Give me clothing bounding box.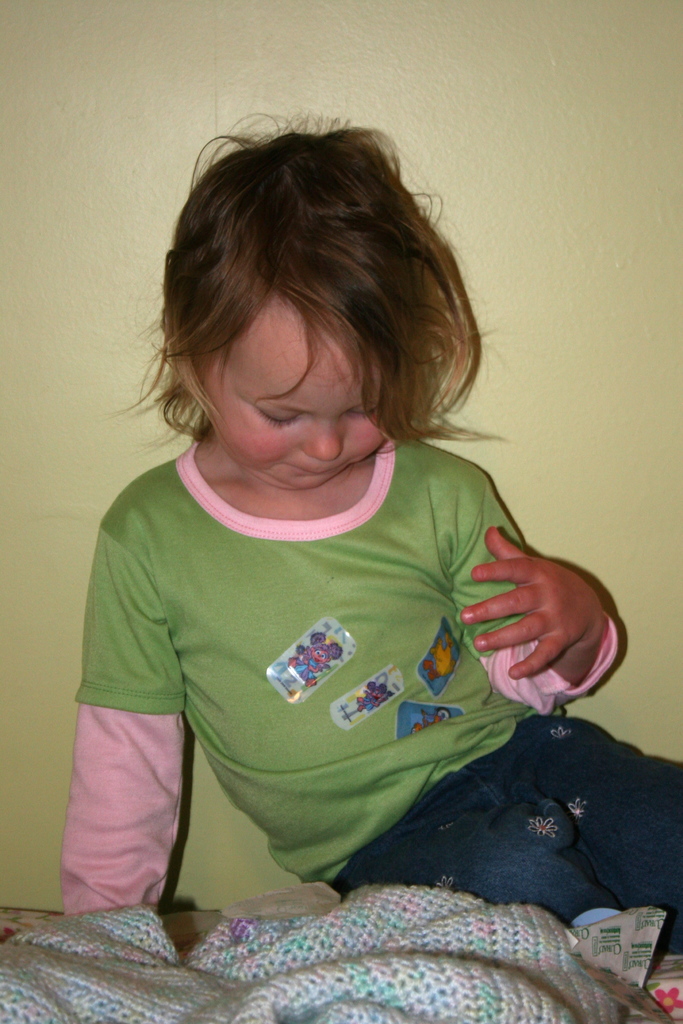
79,436,583,922.
